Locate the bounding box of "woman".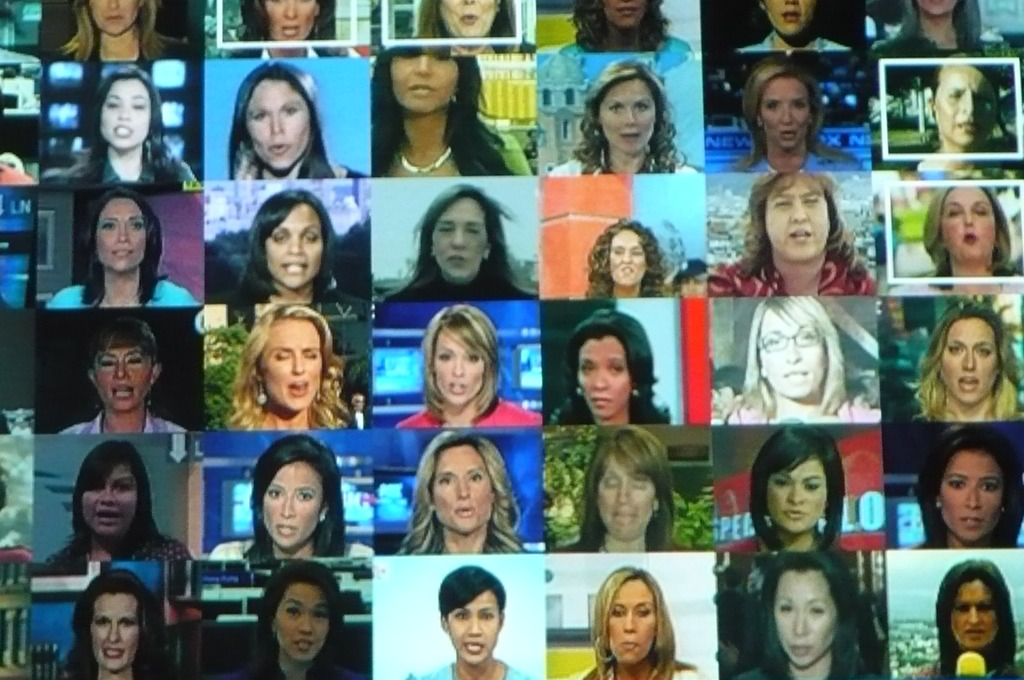
Bounding box: {"x1": 728, "y1": 0, "x2": 855, "y2": 52}.
